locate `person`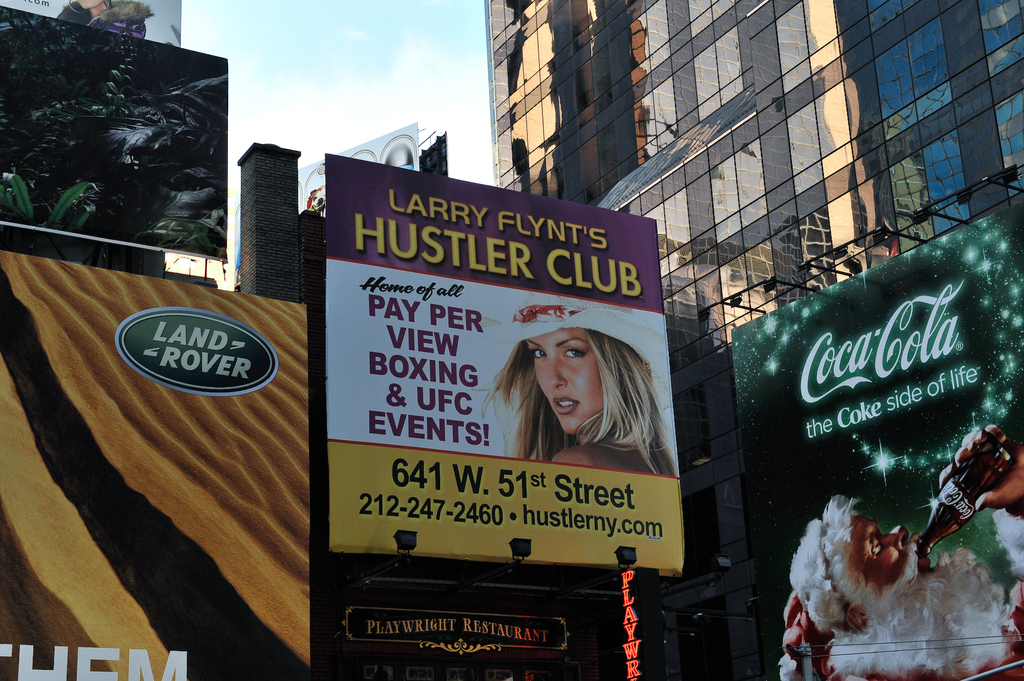
(left=493, top=291, right=680, bottom=469)
